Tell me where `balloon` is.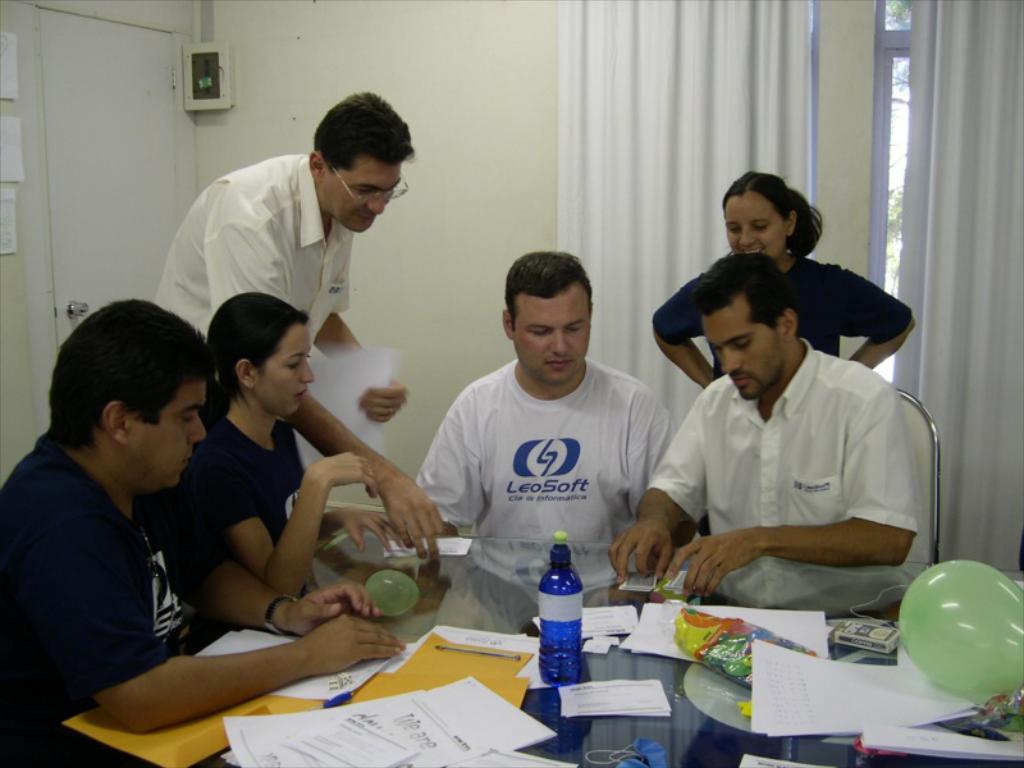
`balloon` is at l=365, t=571, r=422, b=620.
